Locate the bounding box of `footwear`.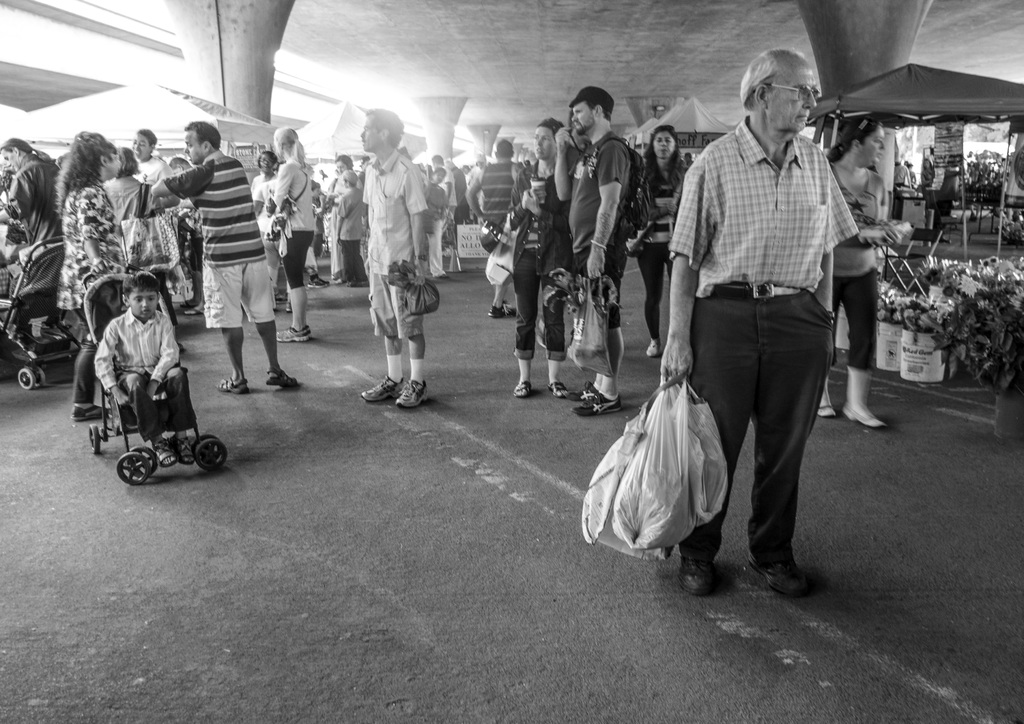
Bounding box: 513, 383, 530, 397.
